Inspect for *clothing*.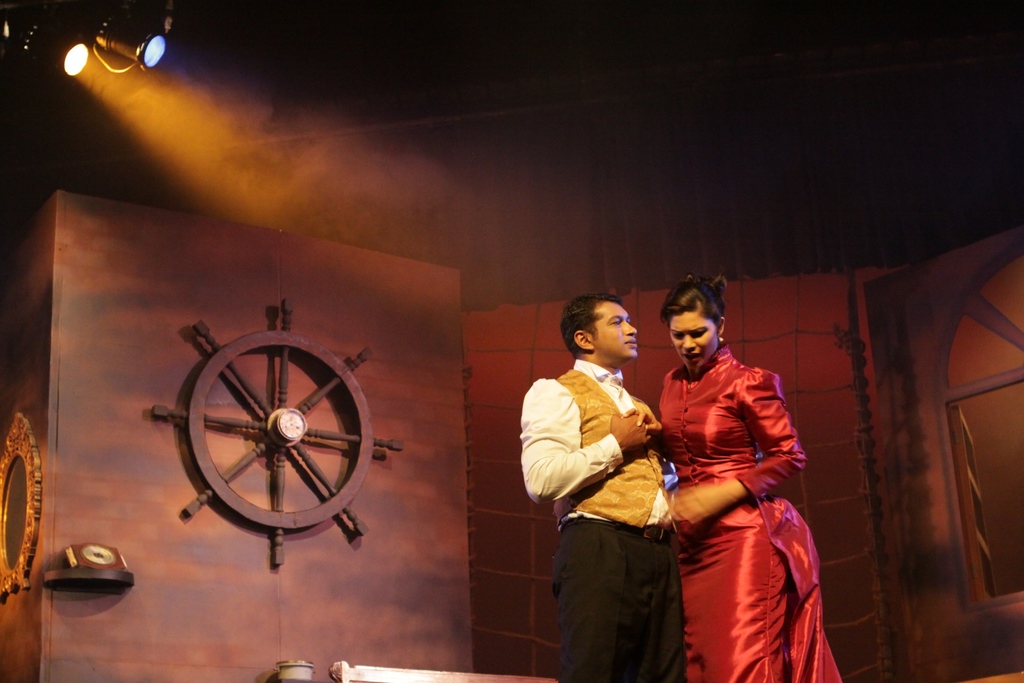
Inspection: crop(520, 354, 678, 682).
